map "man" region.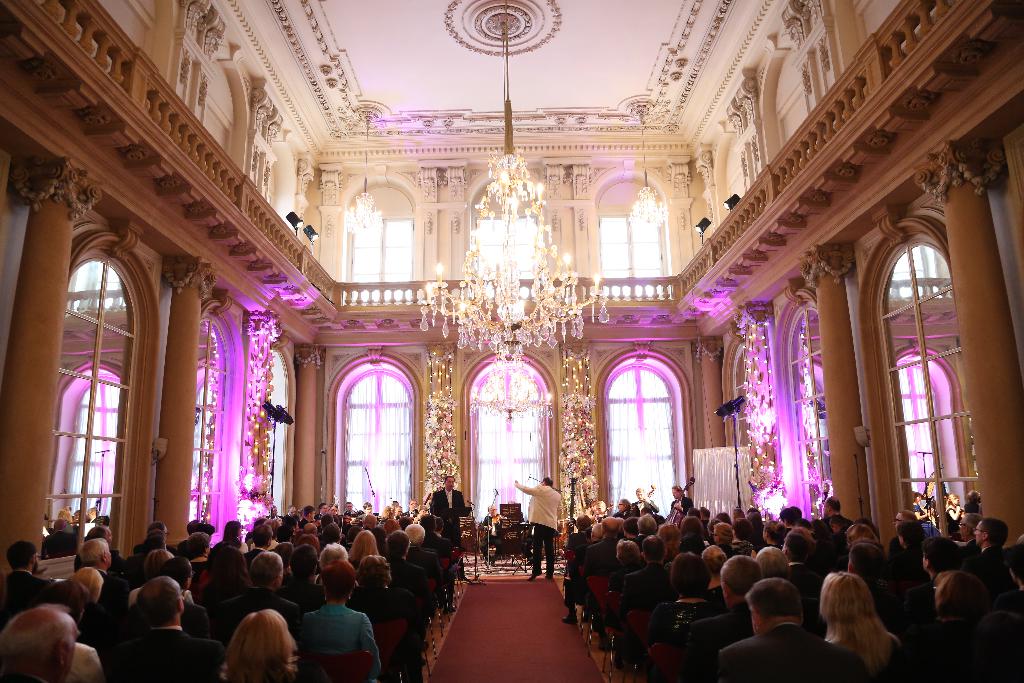
Mapped to [left=435, top=471, right=472, bottom=581].
